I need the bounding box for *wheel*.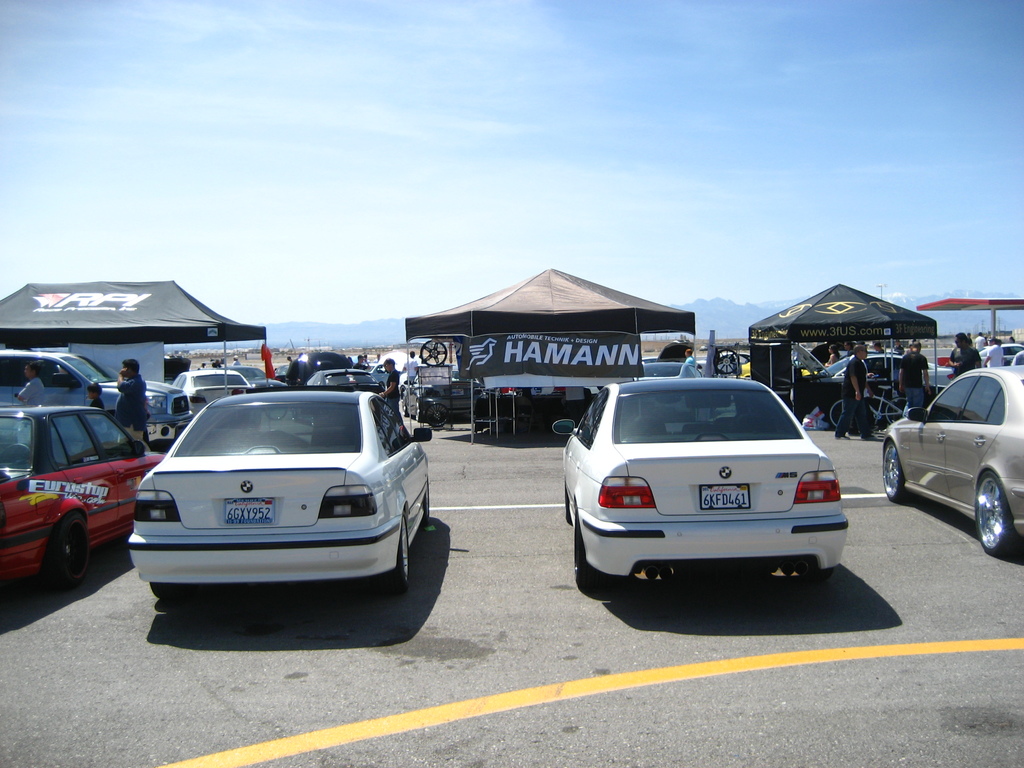
Here it is: l=796, t=555, r=832, b=580.
